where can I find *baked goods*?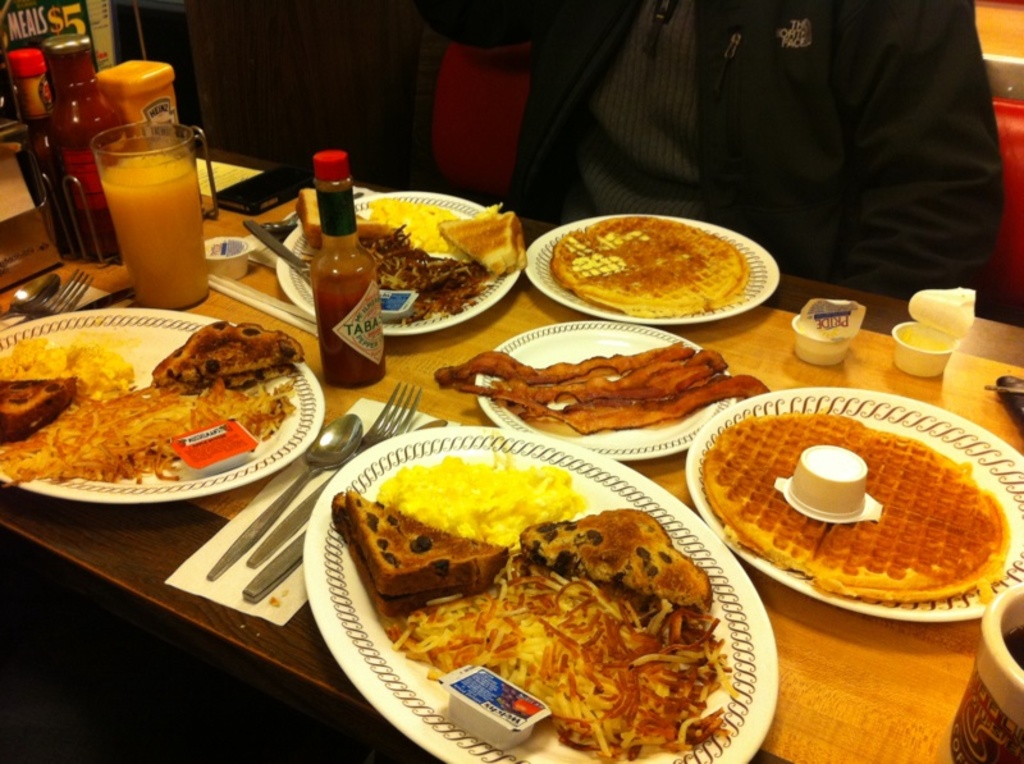
You can find it at 0/371/73/436.
